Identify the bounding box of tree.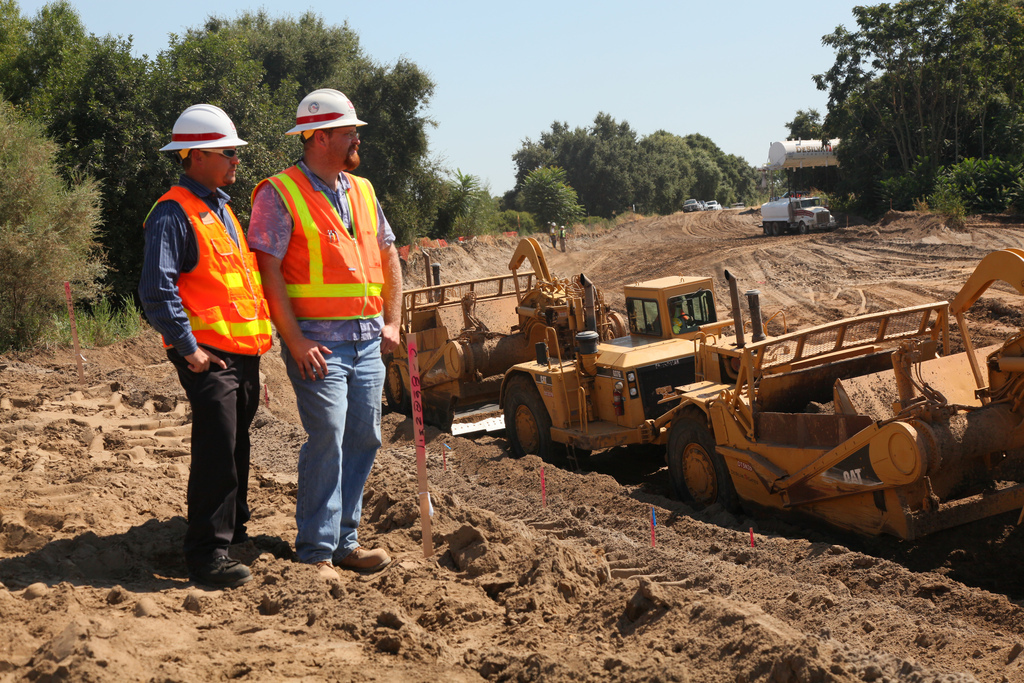
817,0,1022,209.
